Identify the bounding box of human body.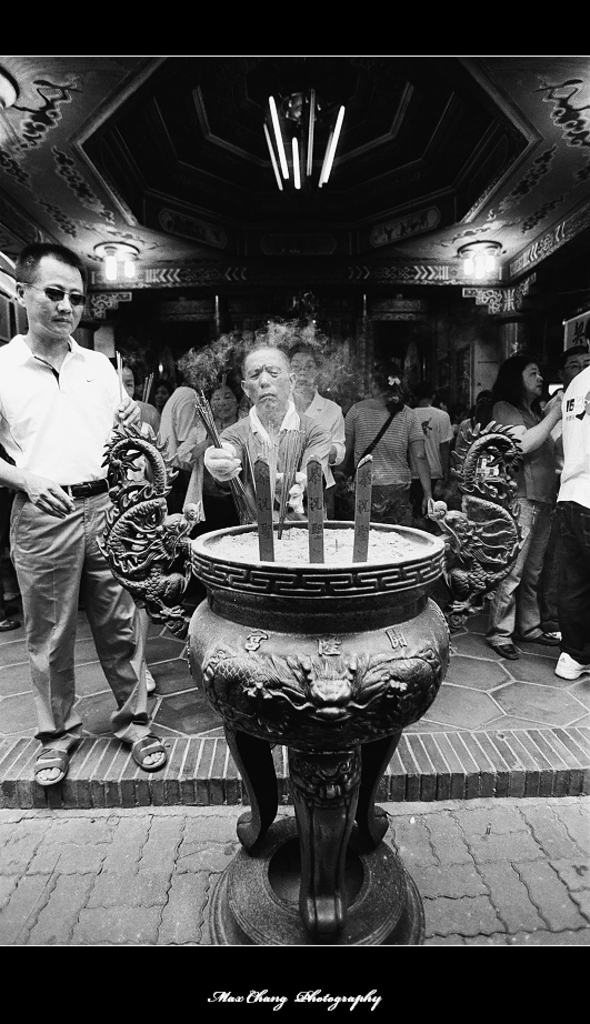
[156,385,218,528].
